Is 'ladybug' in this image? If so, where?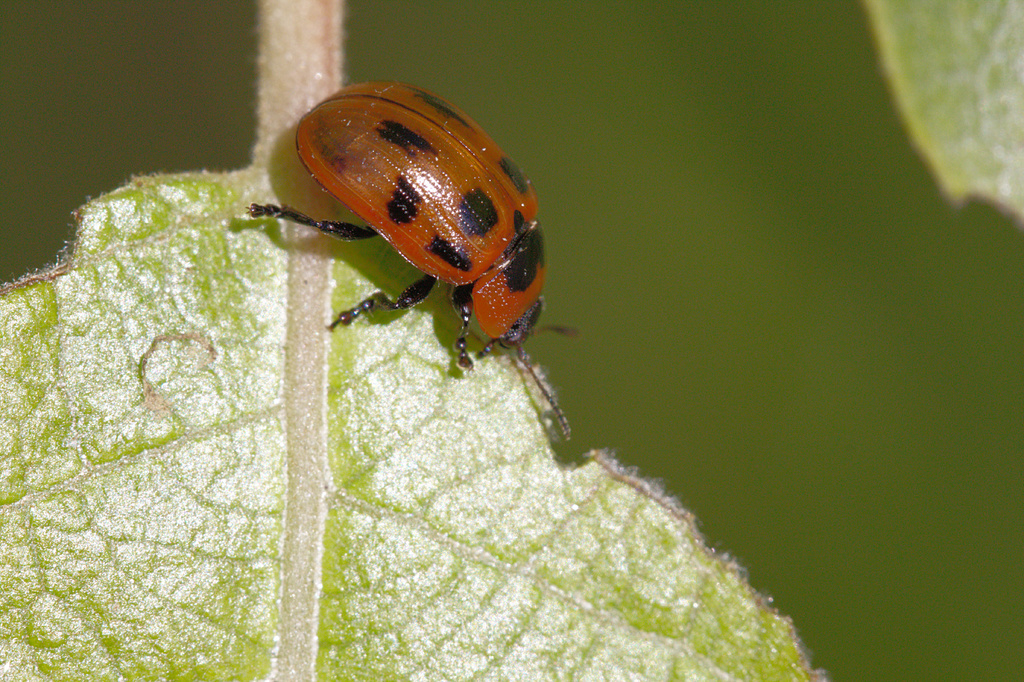
Yes, at 246:76:577:444.
